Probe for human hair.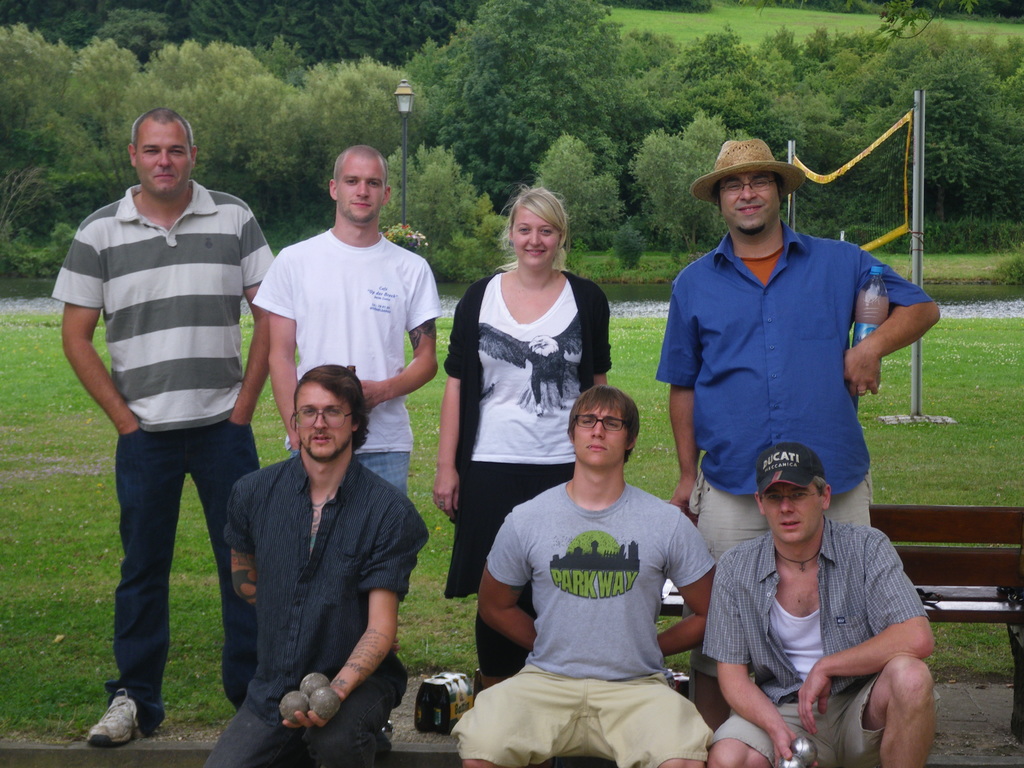
Probe result: 323 152 386 175.
